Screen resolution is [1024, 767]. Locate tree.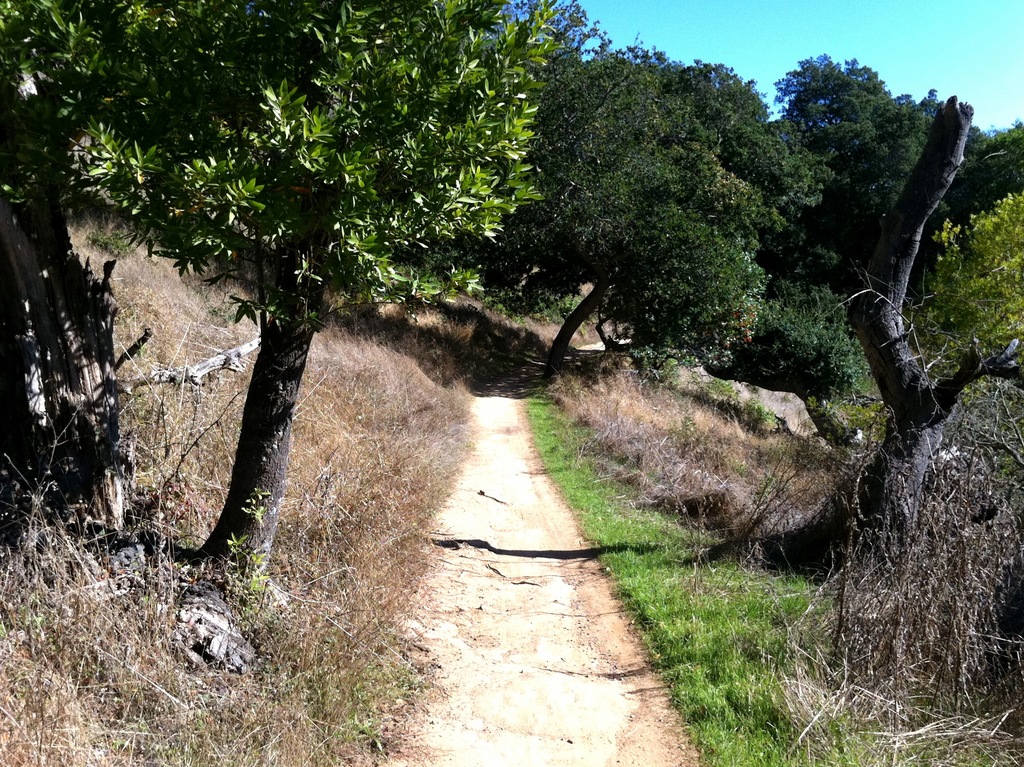
(5,0,544,586).
